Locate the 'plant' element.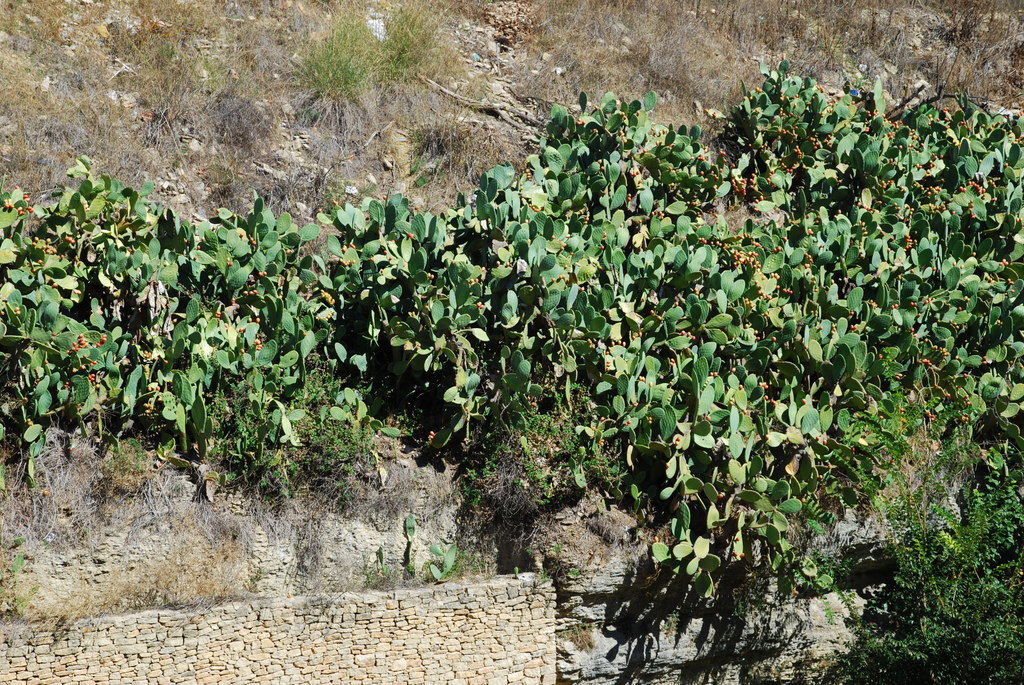
Element bbox: box(289, 11, 374, 126).
